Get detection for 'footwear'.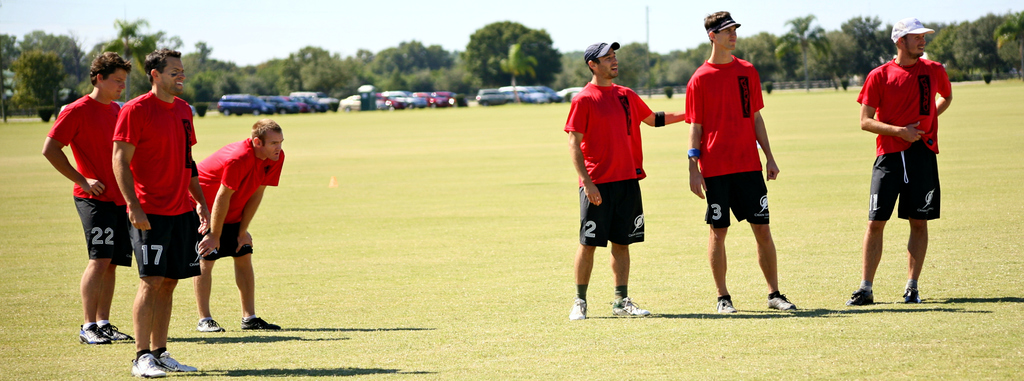
Detection: 614,300,644,315.
